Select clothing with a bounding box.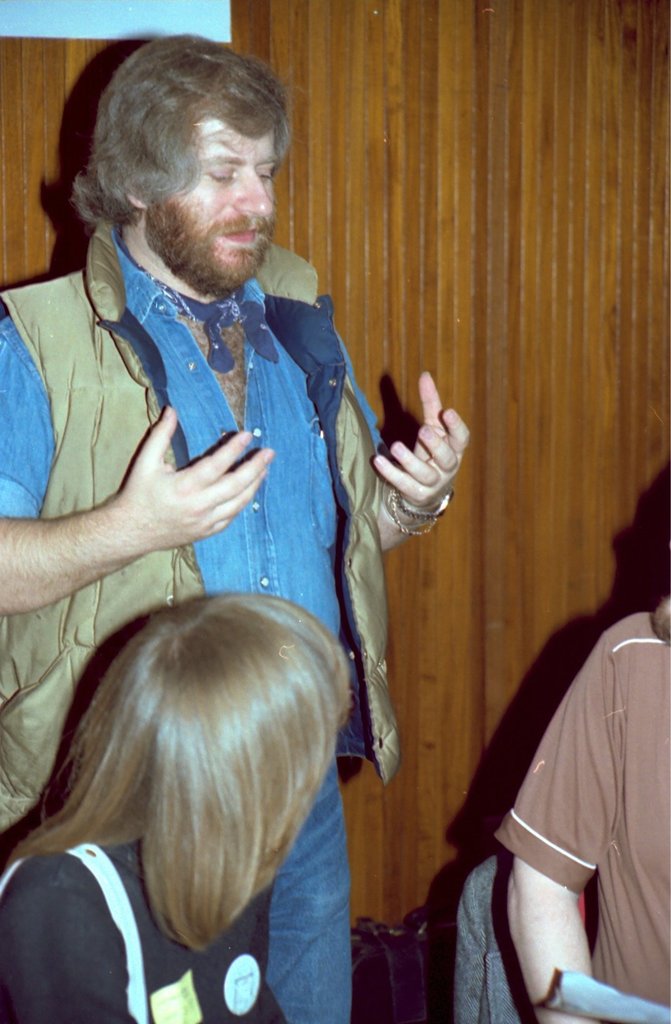
x1=0 y1=220 x2=402 y2=1023.
